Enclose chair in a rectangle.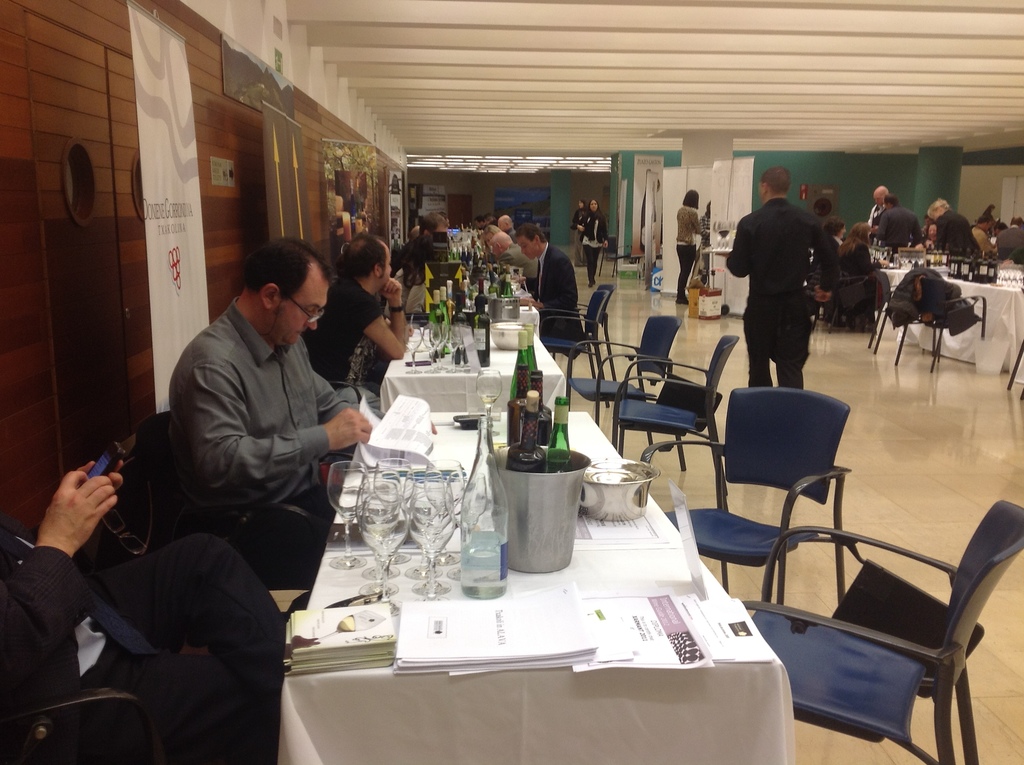
box(547, 289, 619, 412).
